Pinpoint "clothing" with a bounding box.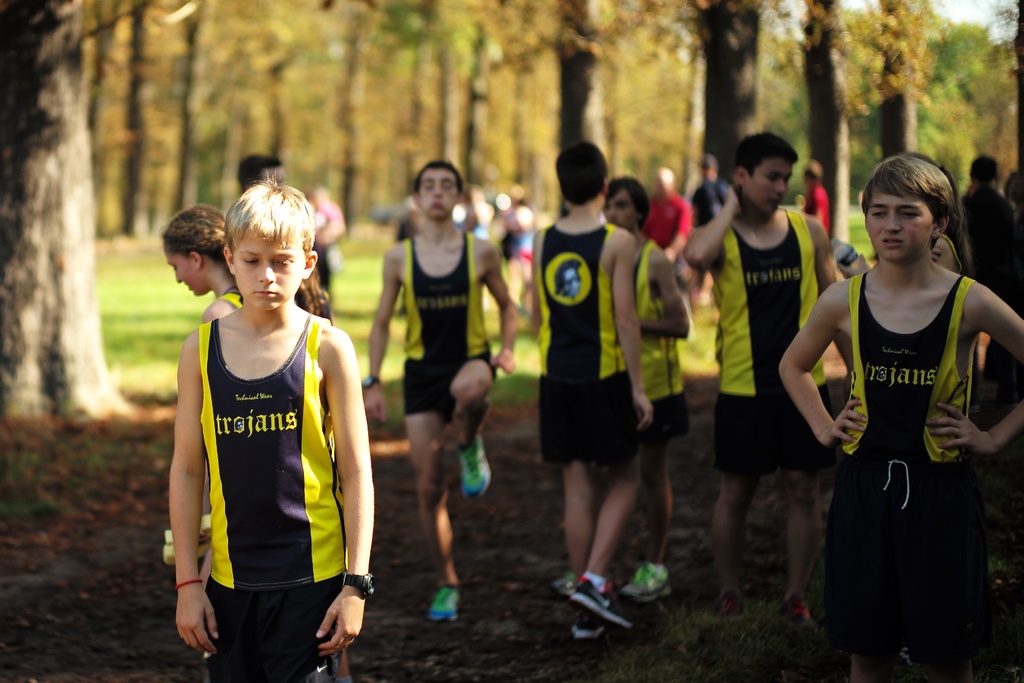
left=705, top=204, right=845, bottom=490.
